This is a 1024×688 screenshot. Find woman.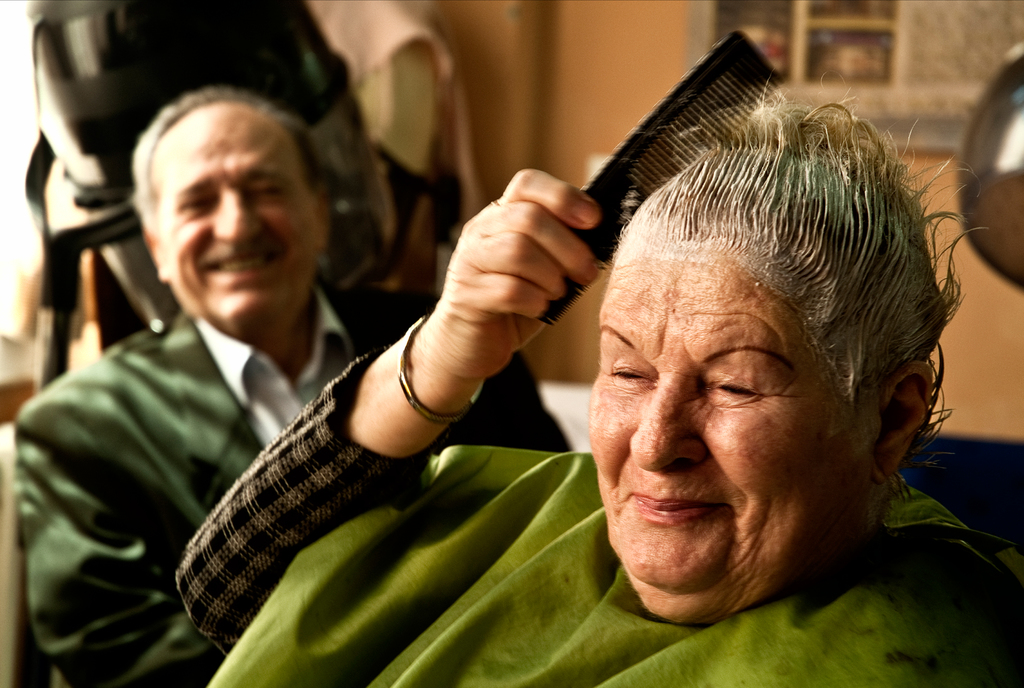
Bounding box: 182 106 1023 687.
